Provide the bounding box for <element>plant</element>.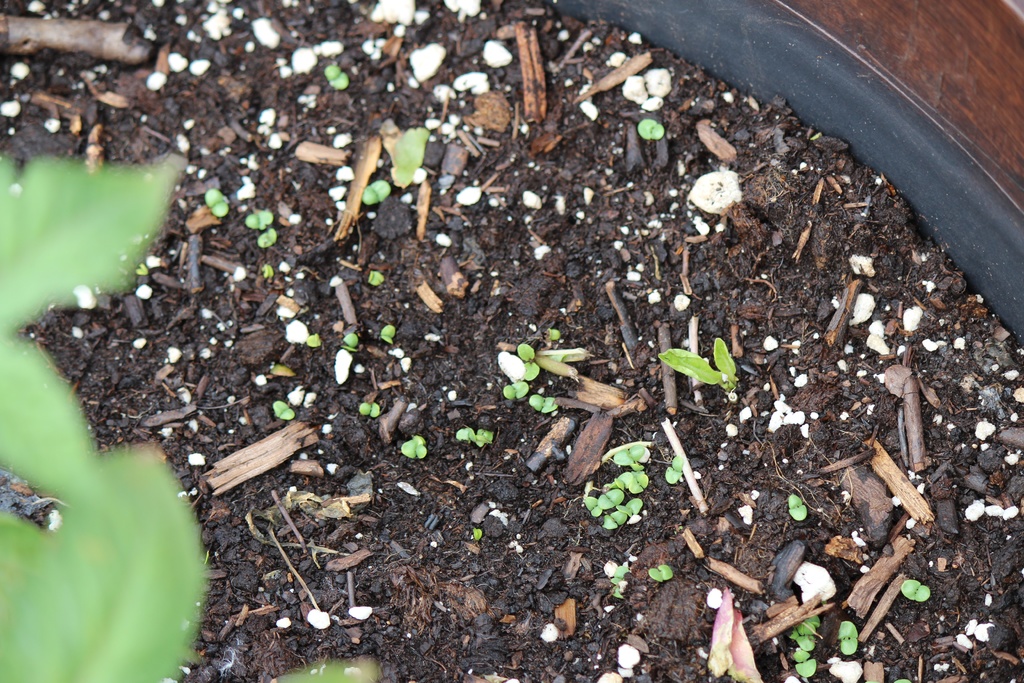
(x1=368, y1=265, x2=391, y2=284).
